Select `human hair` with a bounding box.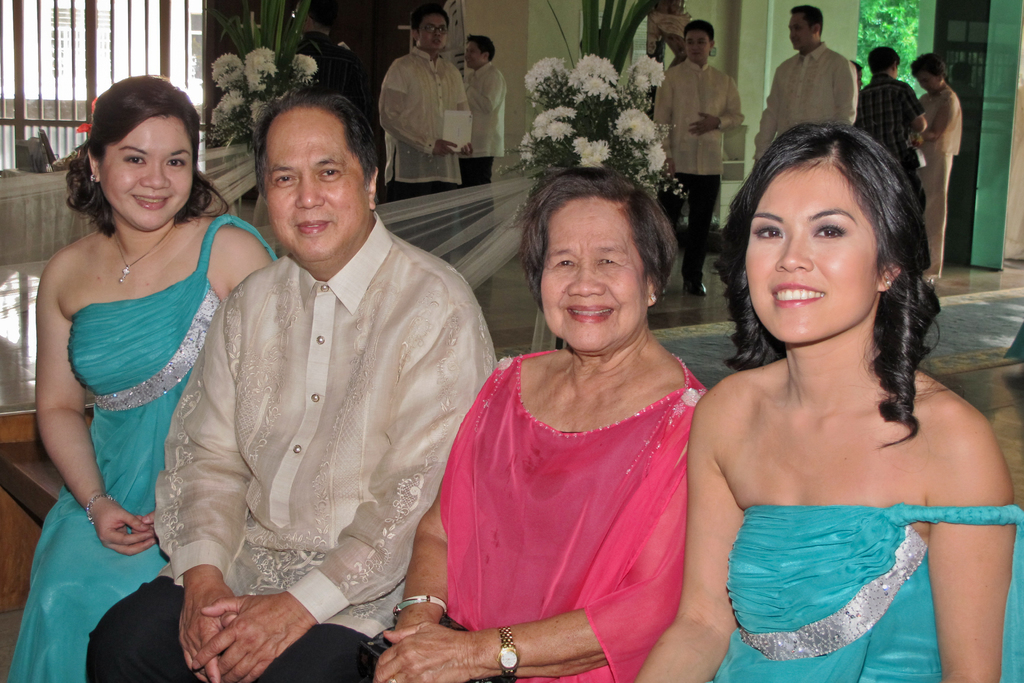
box(524, 169, 676, 310).
